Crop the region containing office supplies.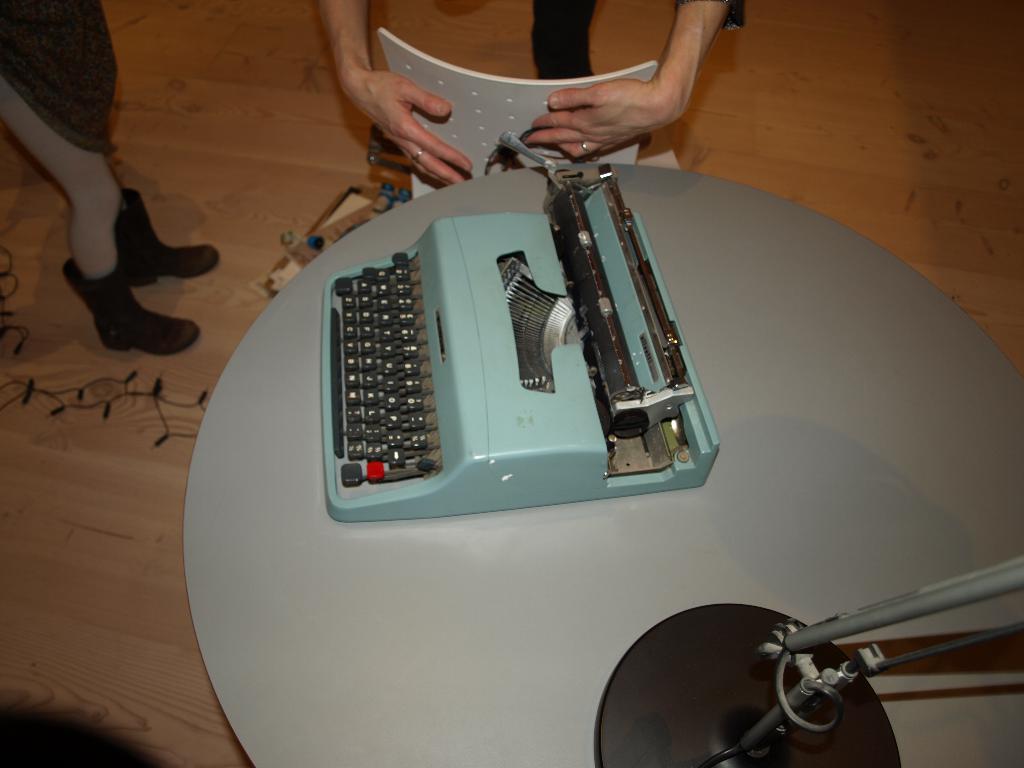
Crop region: box(374, 29, 655, 196).
